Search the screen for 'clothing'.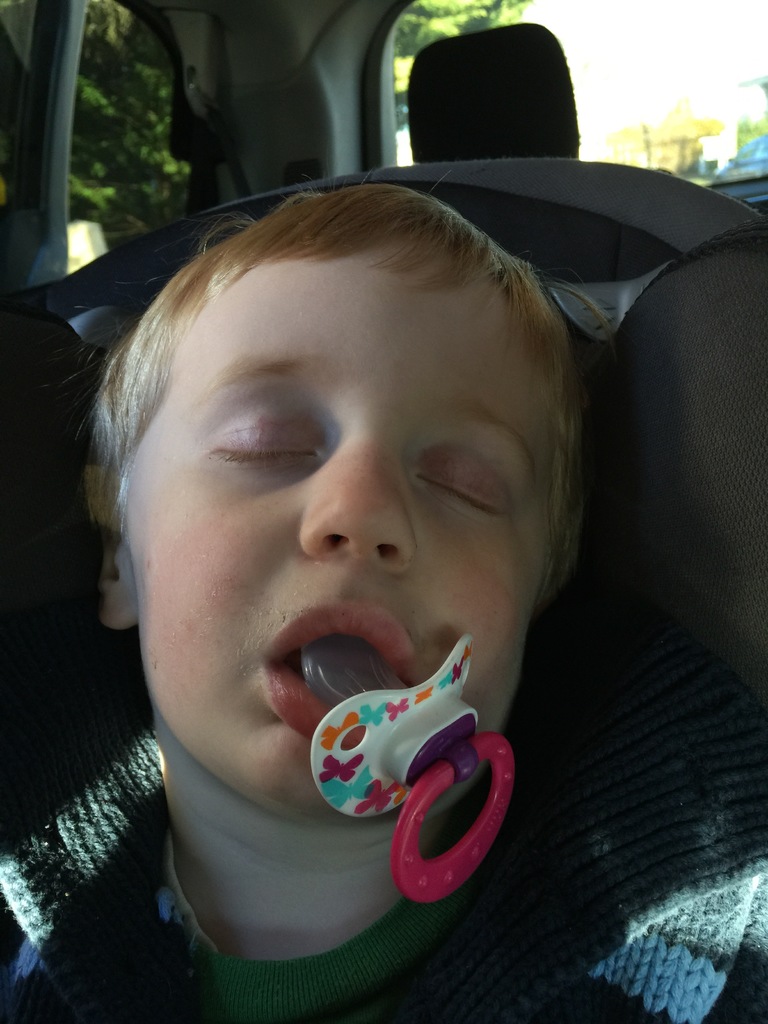
Found at (0,714,764,1021).
